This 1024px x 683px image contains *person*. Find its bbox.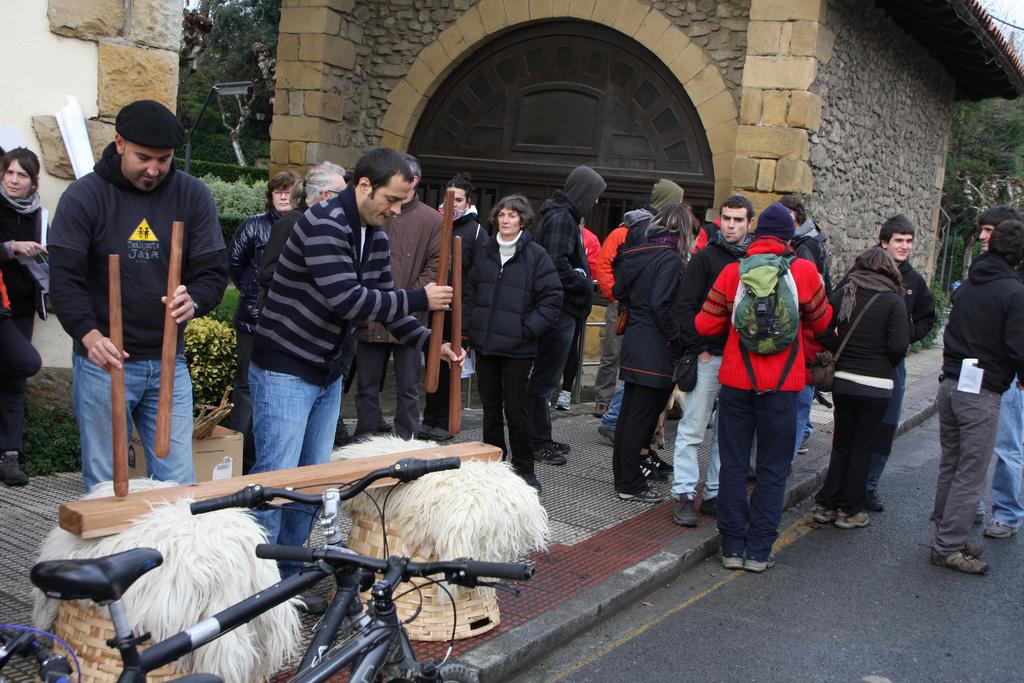
714,178,835,578.
